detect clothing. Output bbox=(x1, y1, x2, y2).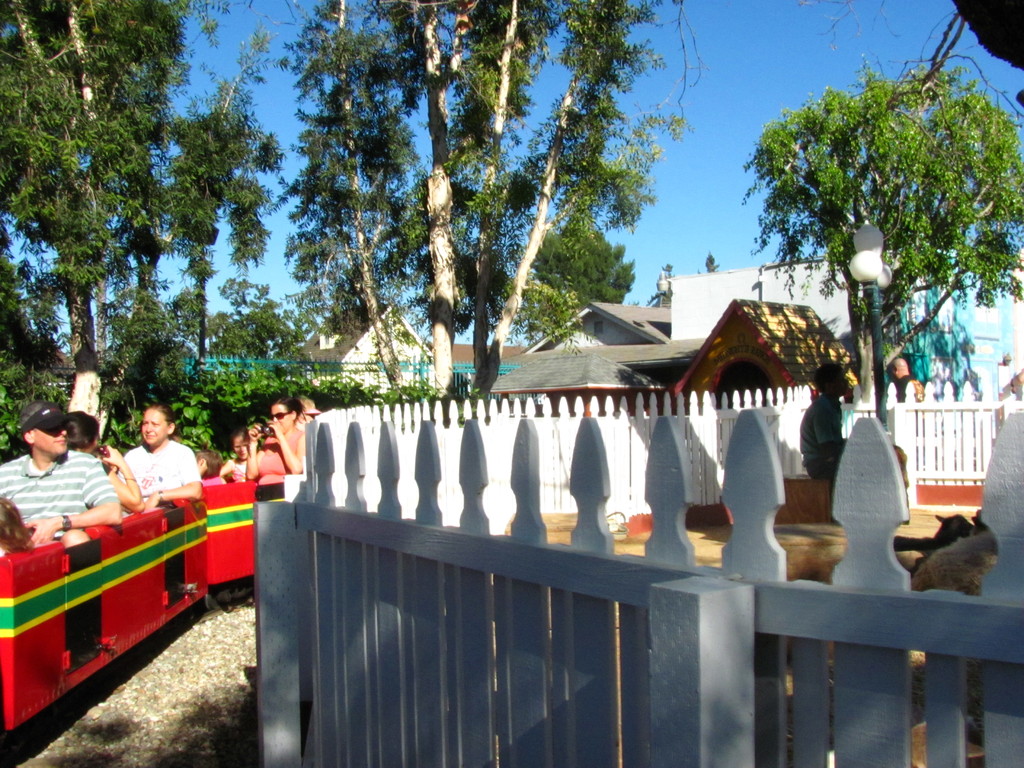
bbox=(206, 476, 219, 487).
